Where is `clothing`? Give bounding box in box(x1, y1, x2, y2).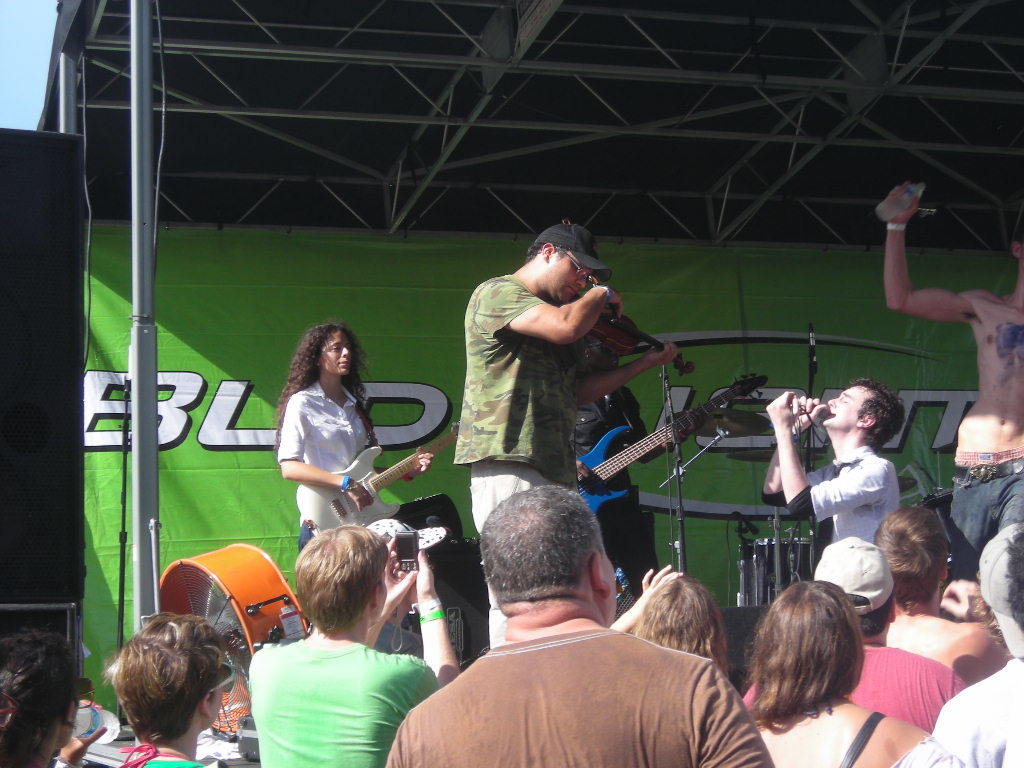
box(380, 628, 782, 767).
